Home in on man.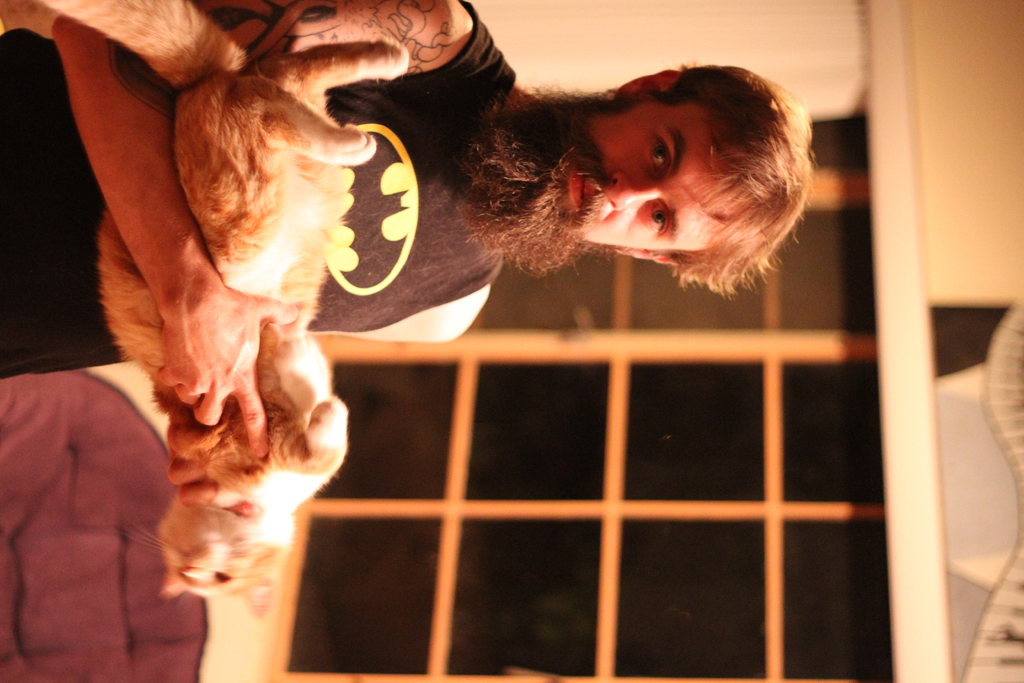
Homed in at Rect(19, 31, 819, 539).
